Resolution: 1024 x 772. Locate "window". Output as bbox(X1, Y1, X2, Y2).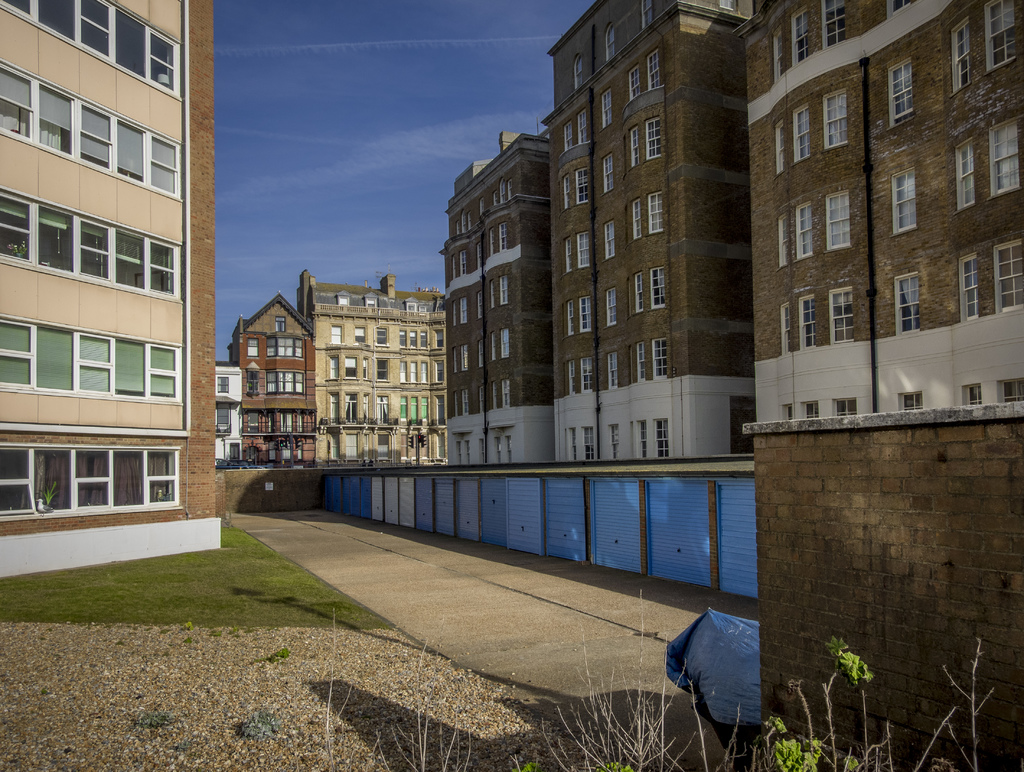
bbox(276, 317, 284, 330).
